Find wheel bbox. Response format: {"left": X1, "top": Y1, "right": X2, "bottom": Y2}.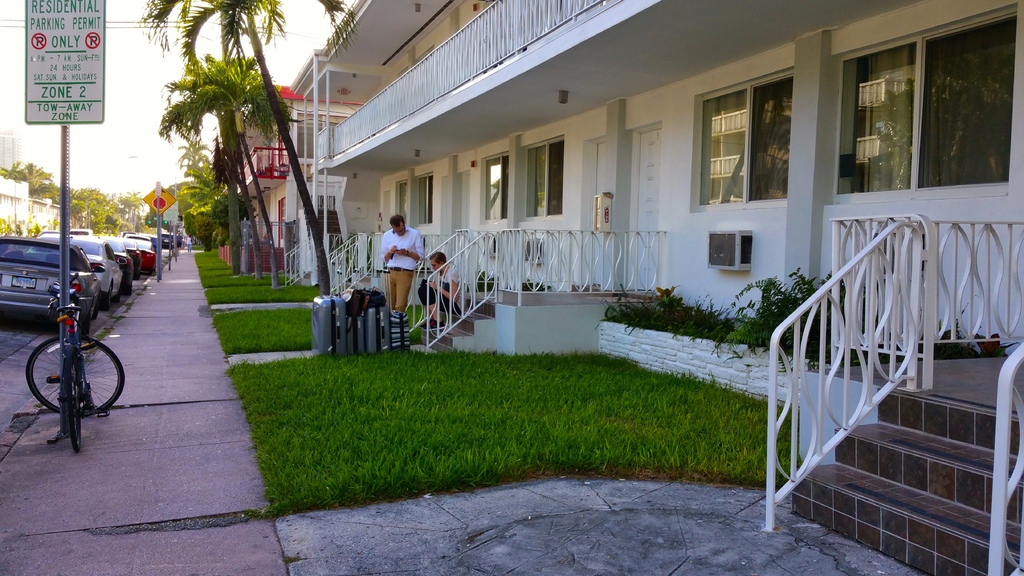
{"left": 23, "top": 333, "right": 128, "bottom": 418}.
